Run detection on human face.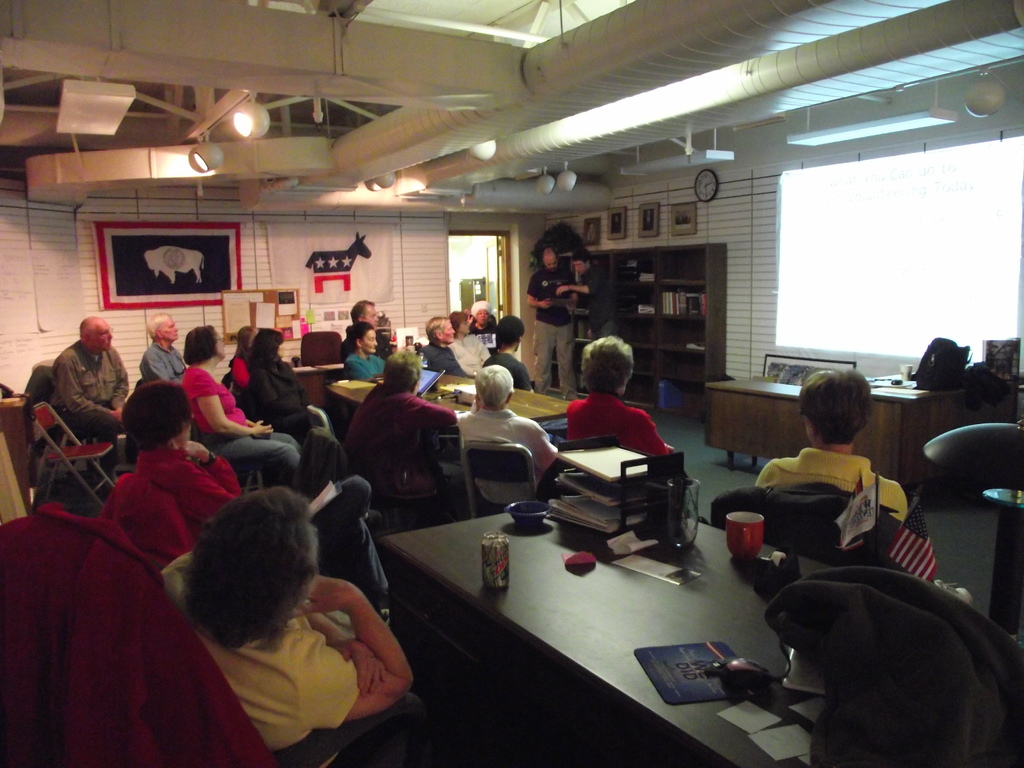
Result: <region>543, 254, 556, 274</region>.
